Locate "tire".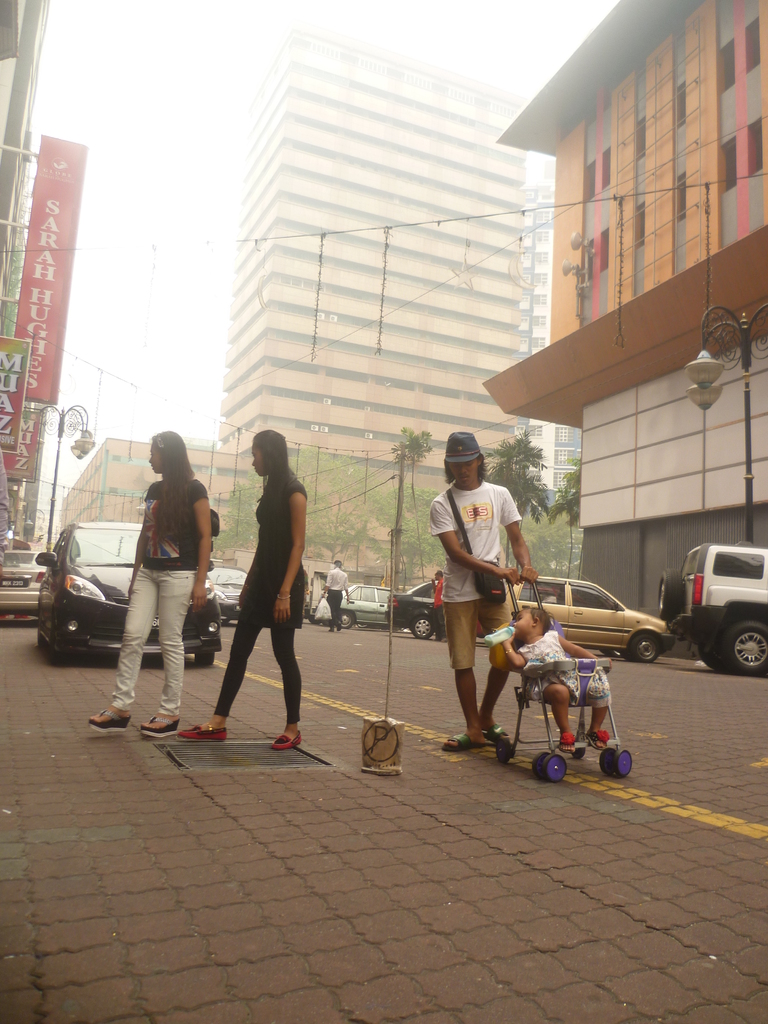
Bounding box: rect(714, 627, 767, 665).
